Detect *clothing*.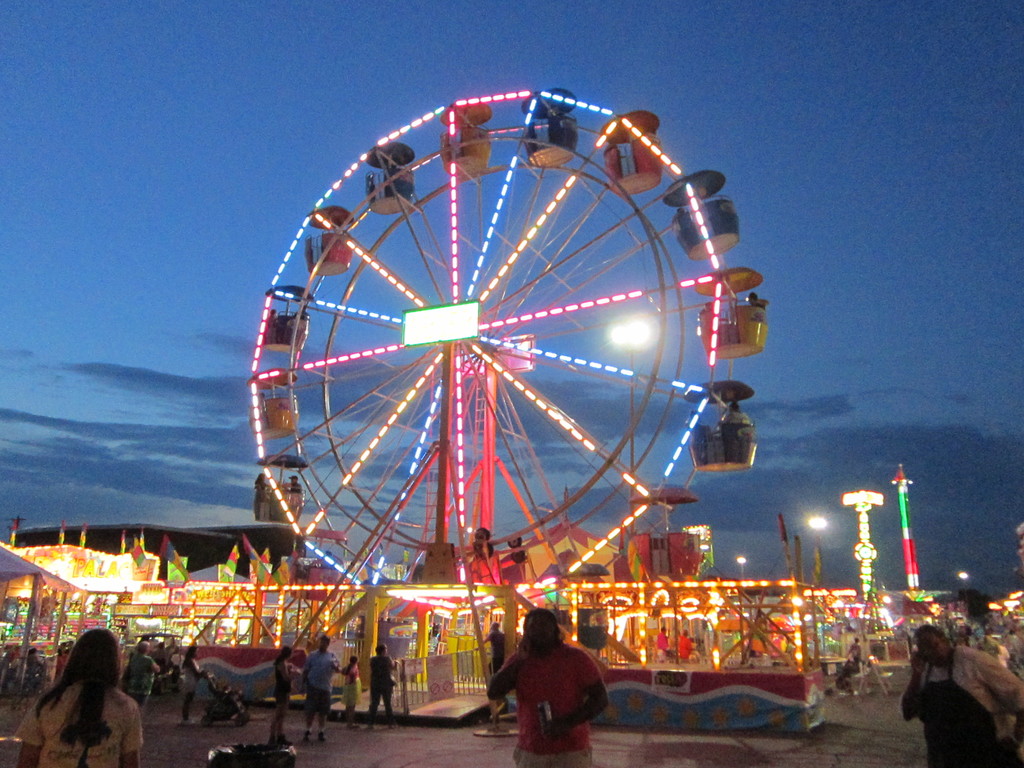
Detected at crop(301, 648, 339, 718).
